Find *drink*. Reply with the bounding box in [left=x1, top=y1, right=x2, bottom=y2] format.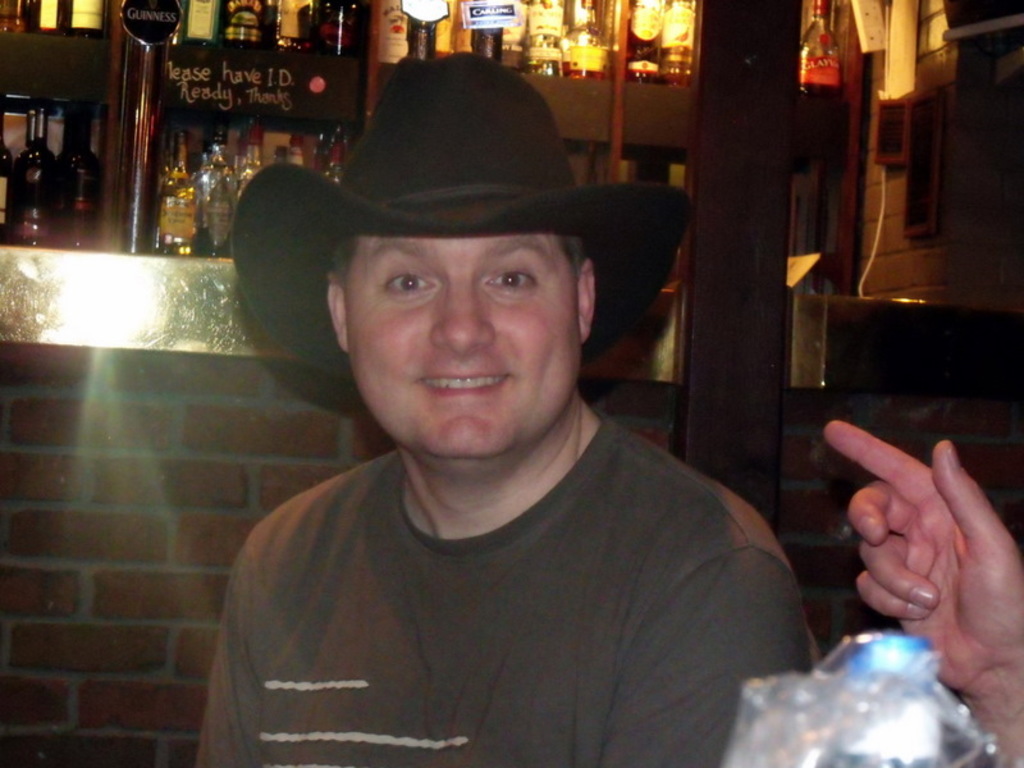
[left=157, top=129, right=348, bottom=257].
